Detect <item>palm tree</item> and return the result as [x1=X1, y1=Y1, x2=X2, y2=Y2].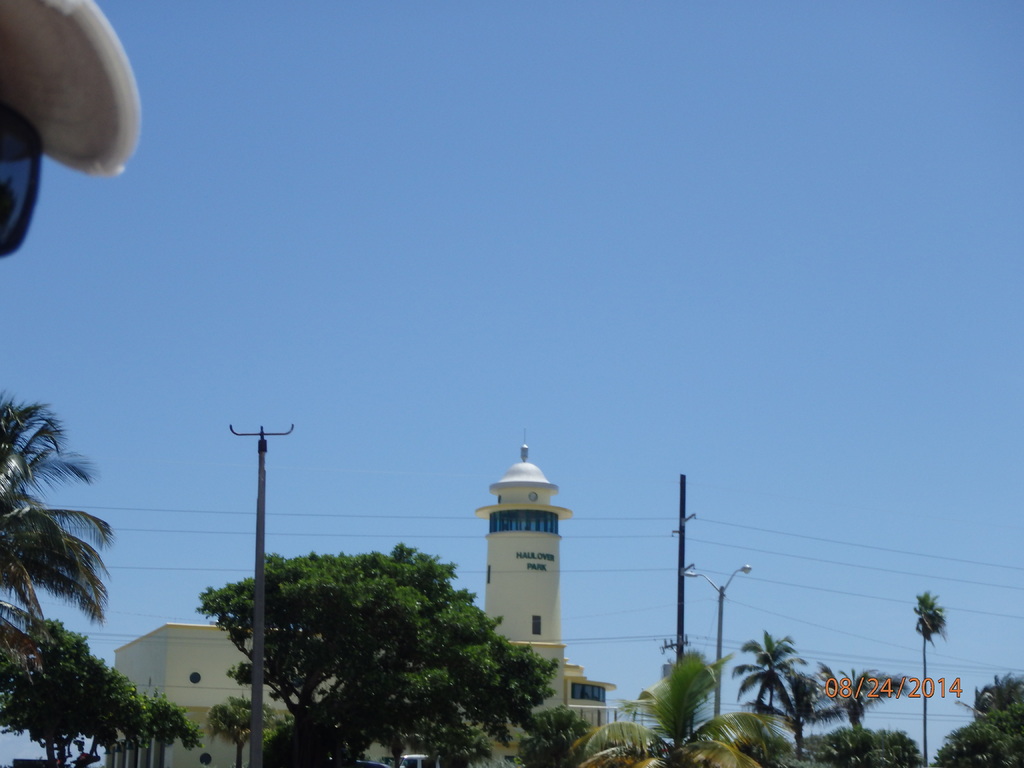
[x1=906, y1=584, x2=953, y2=767].
